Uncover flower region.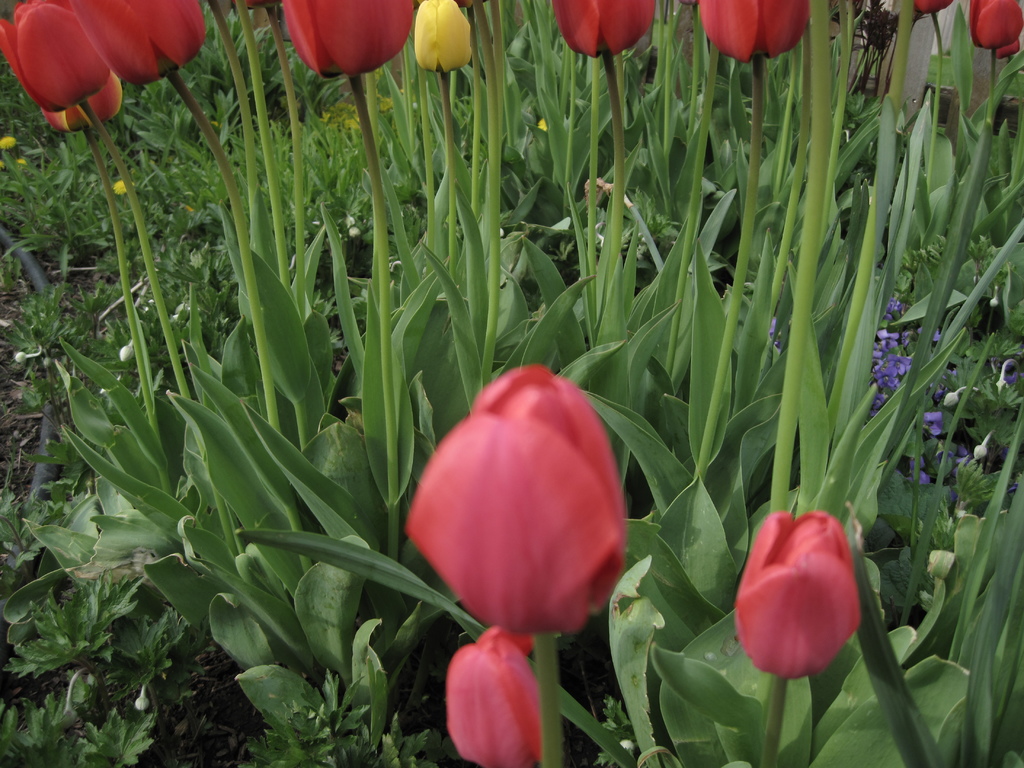
Uncovered: (x1=272, y1=0, x2=410, y2=79).
